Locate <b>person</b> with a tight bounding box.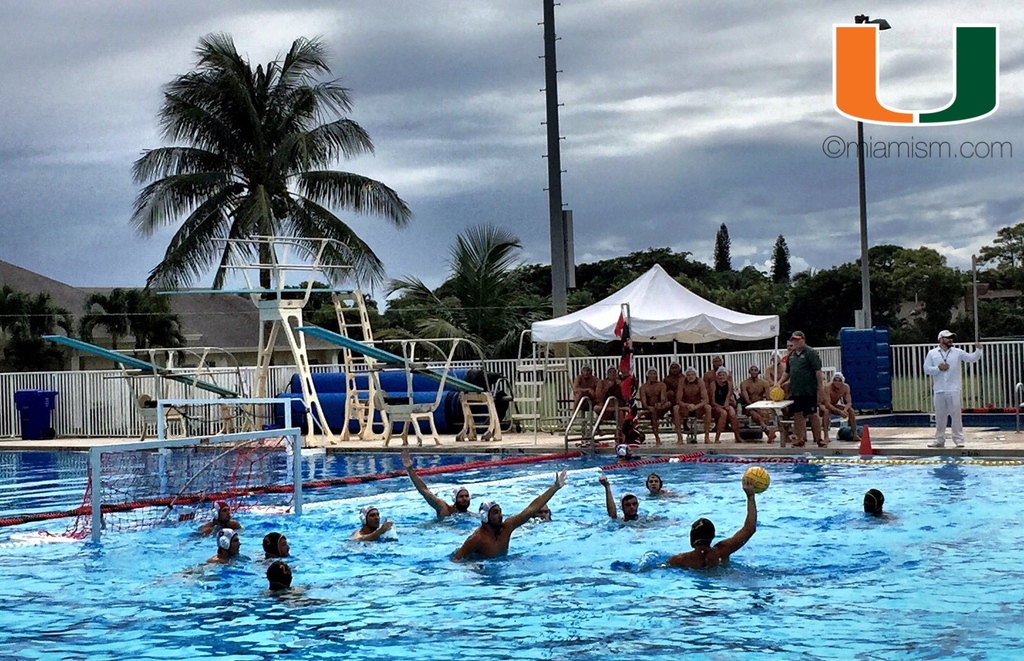
662/477/760/572.
